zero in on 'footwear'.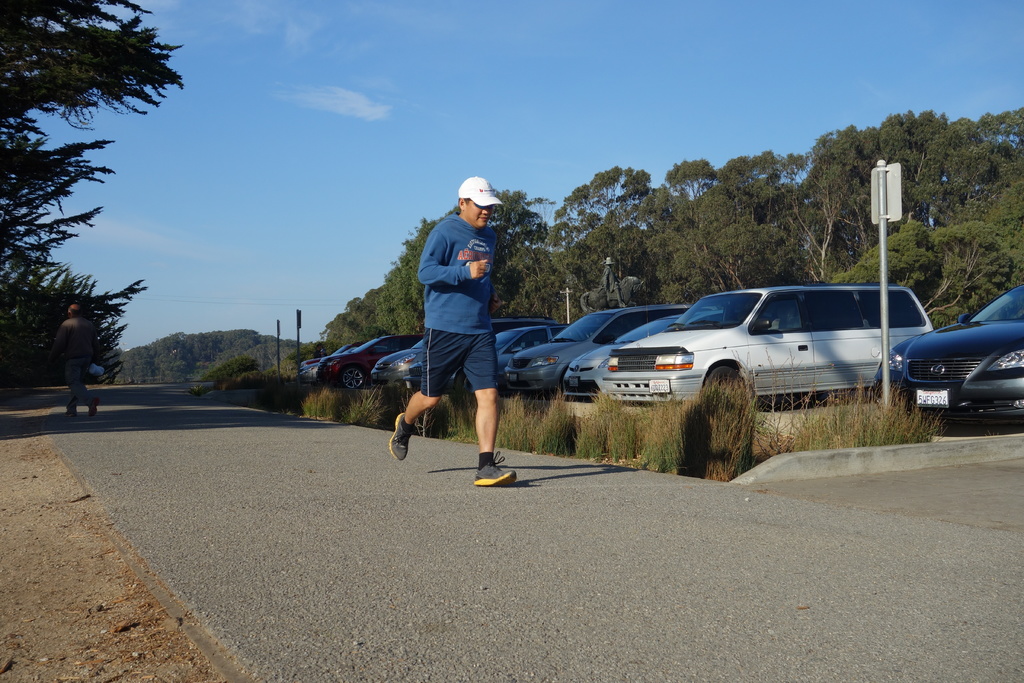
Zeroed in: box(390, 413, 416, 464).
